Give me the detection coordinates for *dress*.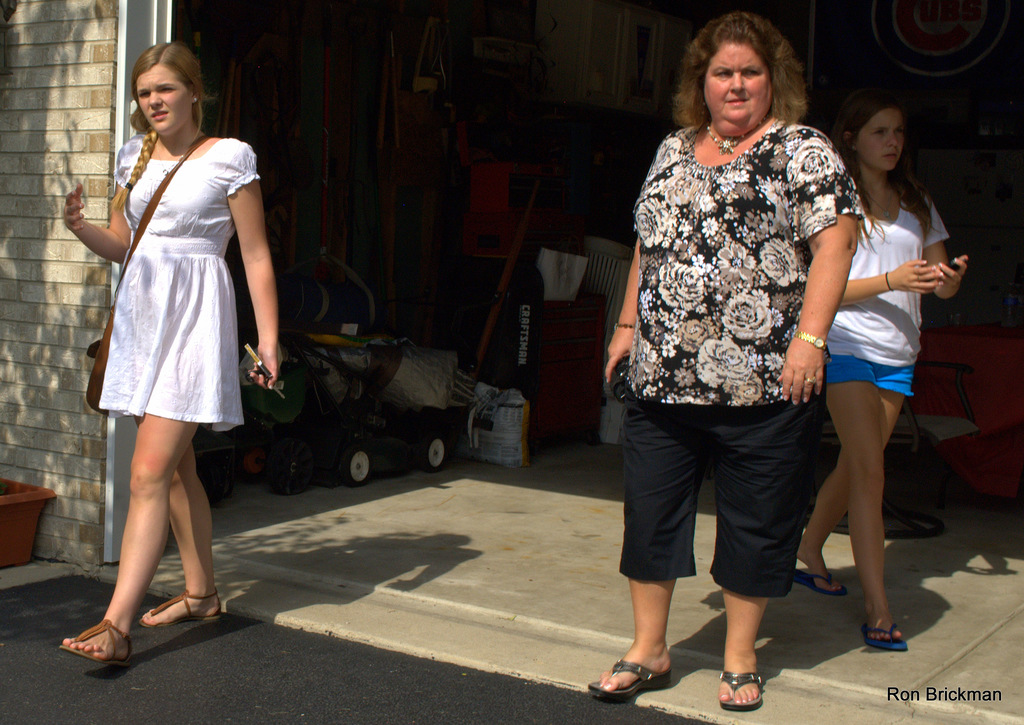
98, 130, 262, 430.
